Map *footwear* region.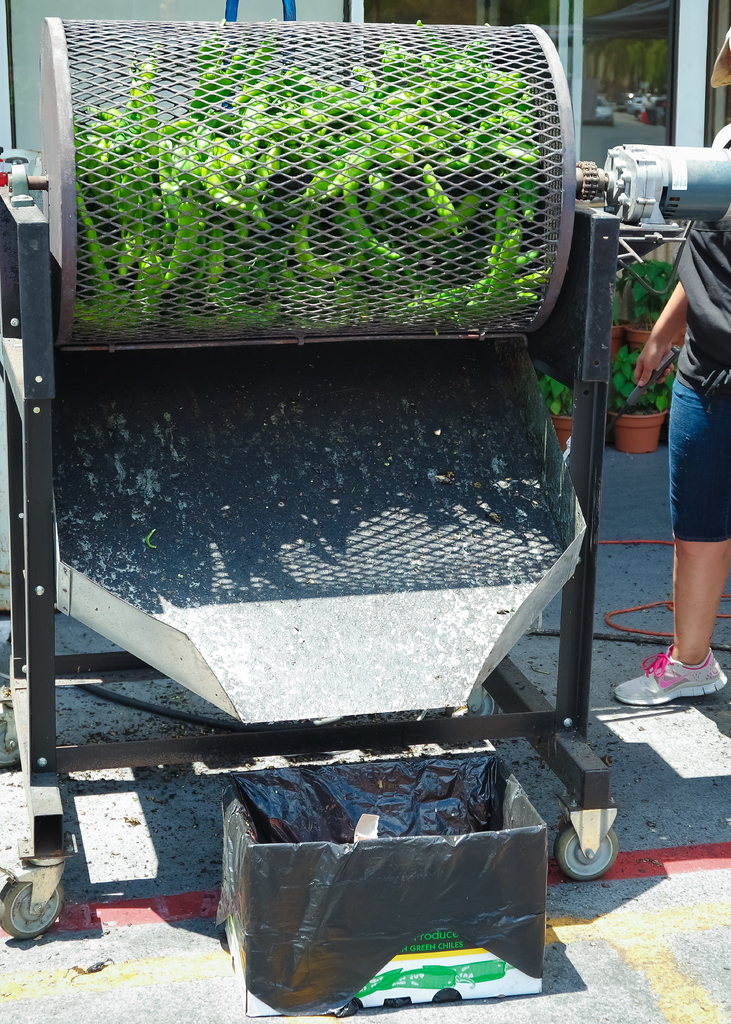
Mapped to <box>643,646,723,721</box>.
